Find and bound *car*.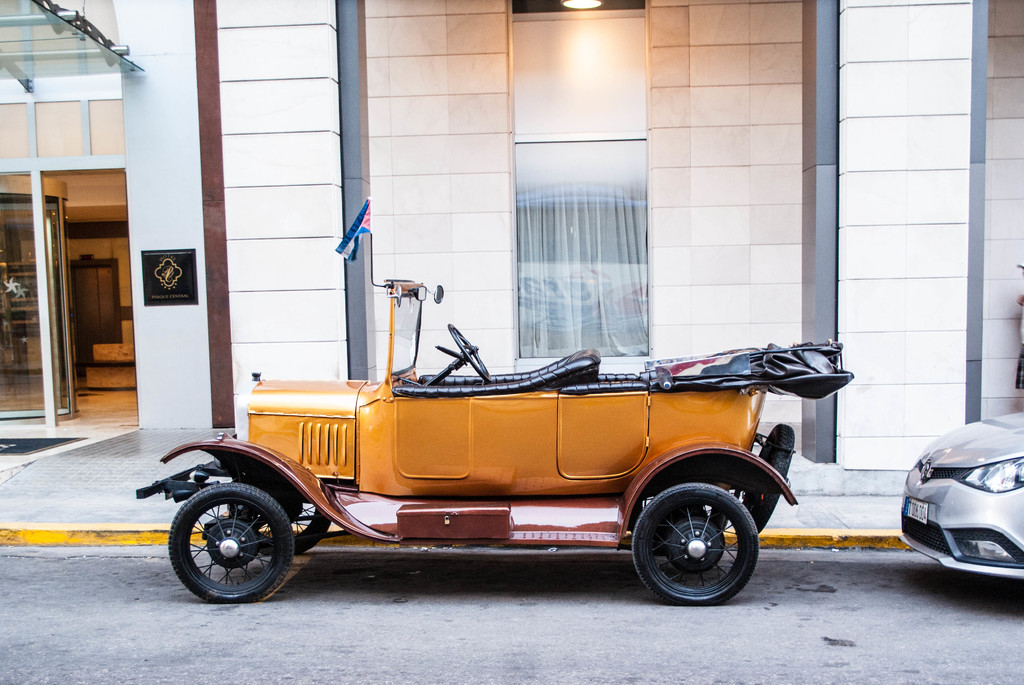
Bound: [886, 407, 1023, 584].
